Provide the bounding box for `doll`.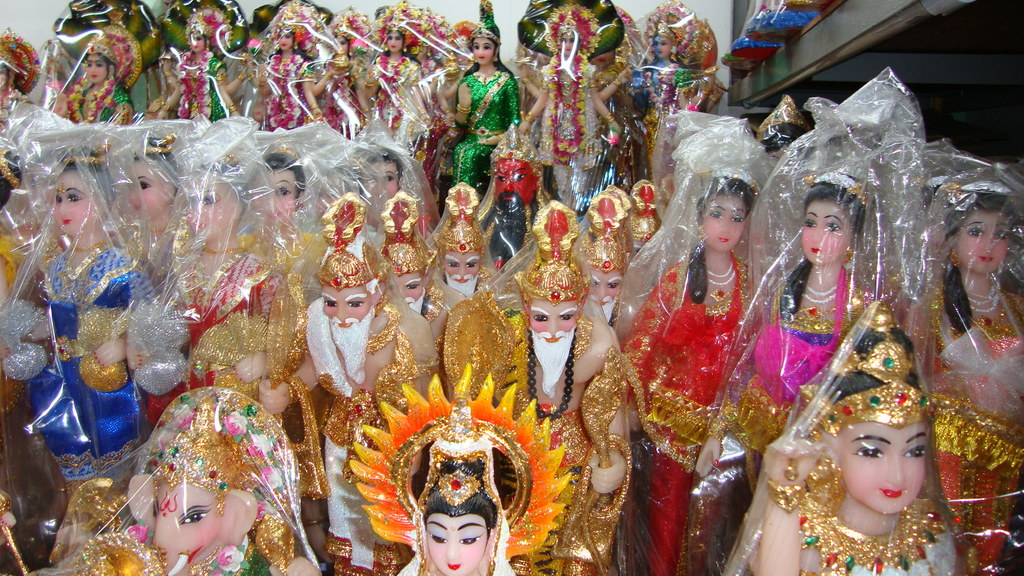
<bbox>443, 182, 481, 300</bbox>.
